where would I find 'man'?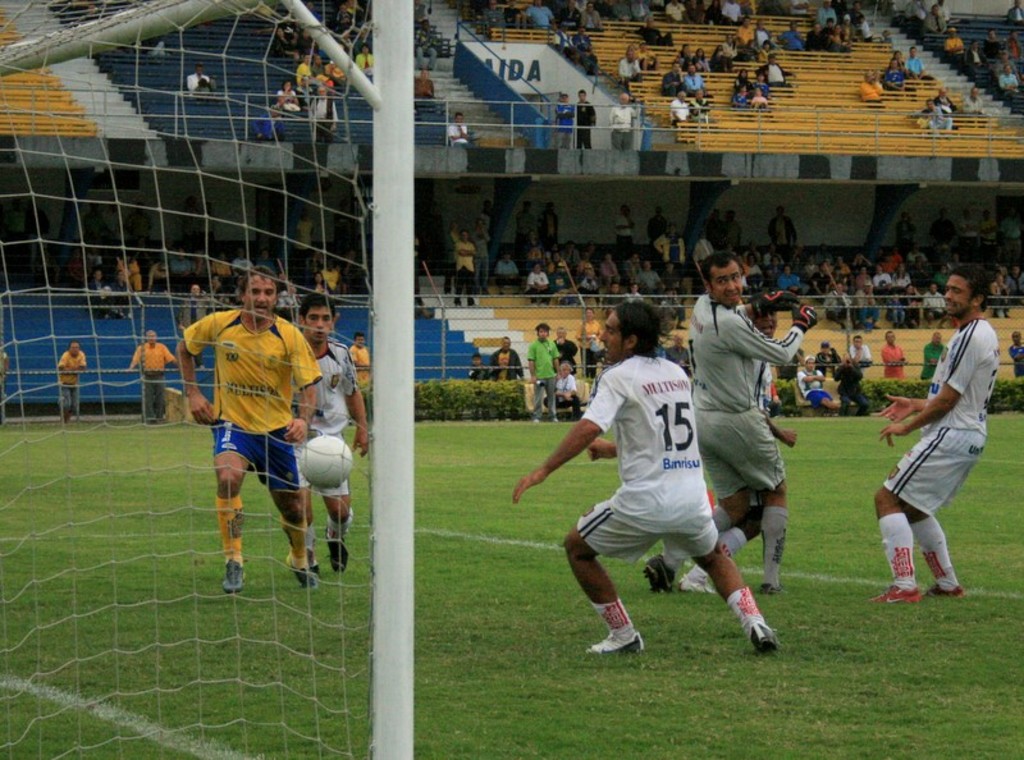
At pyautogui.locateOnScreen(648, 205, 667, 244).
